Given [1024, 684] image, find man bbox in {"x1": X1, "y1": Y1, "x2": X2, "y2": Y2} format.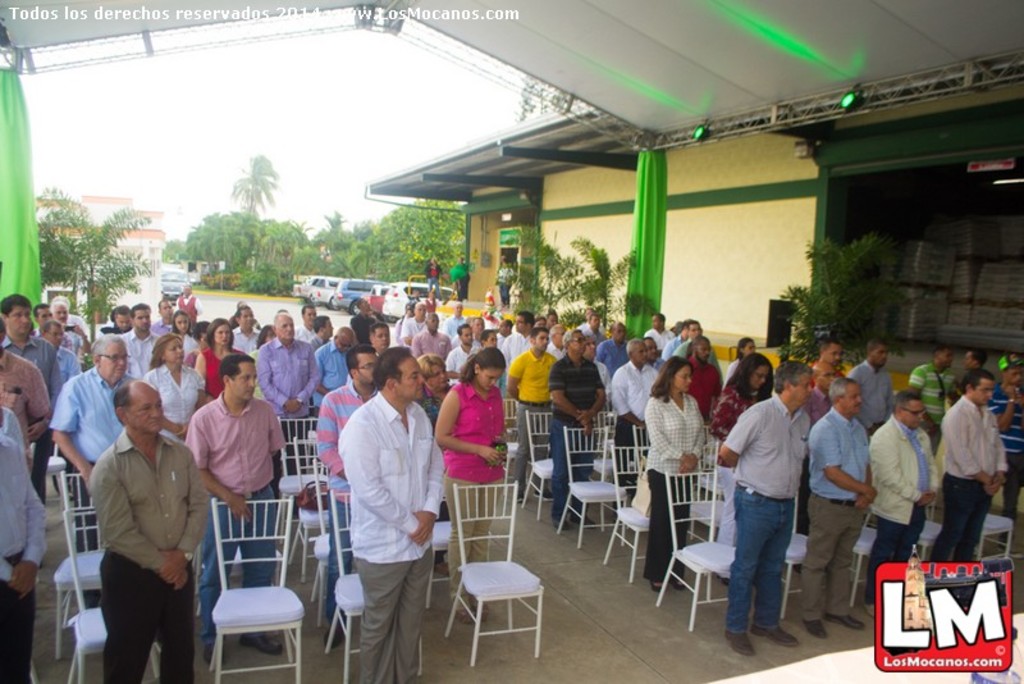
{"x1": 173, "y1": 347, "x2": 294, "y2": 655}.
